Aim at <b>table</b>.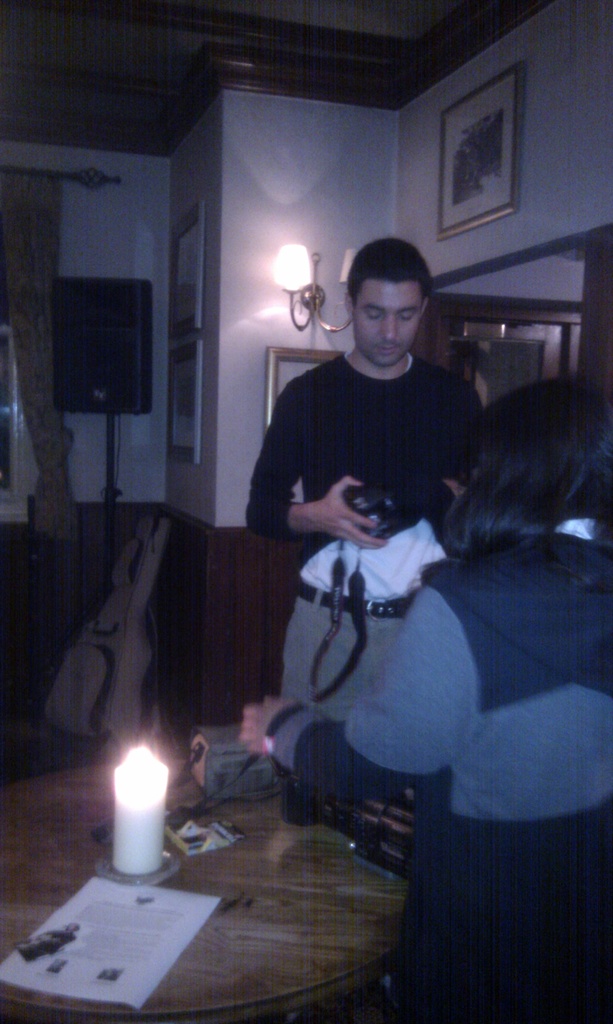
Aimed at 0 791 425 1023.
